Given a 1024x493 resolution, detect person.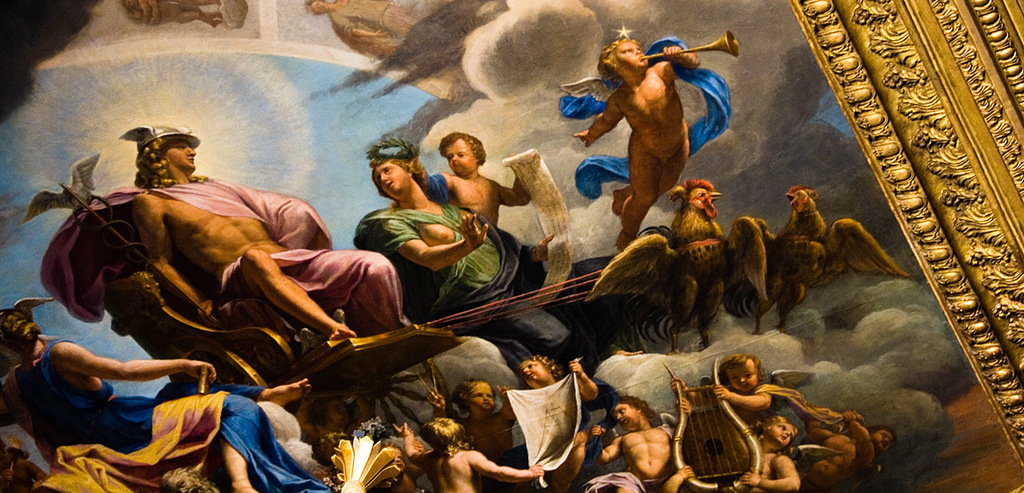
x1=572, y1=17, x2=736, y2=246.
